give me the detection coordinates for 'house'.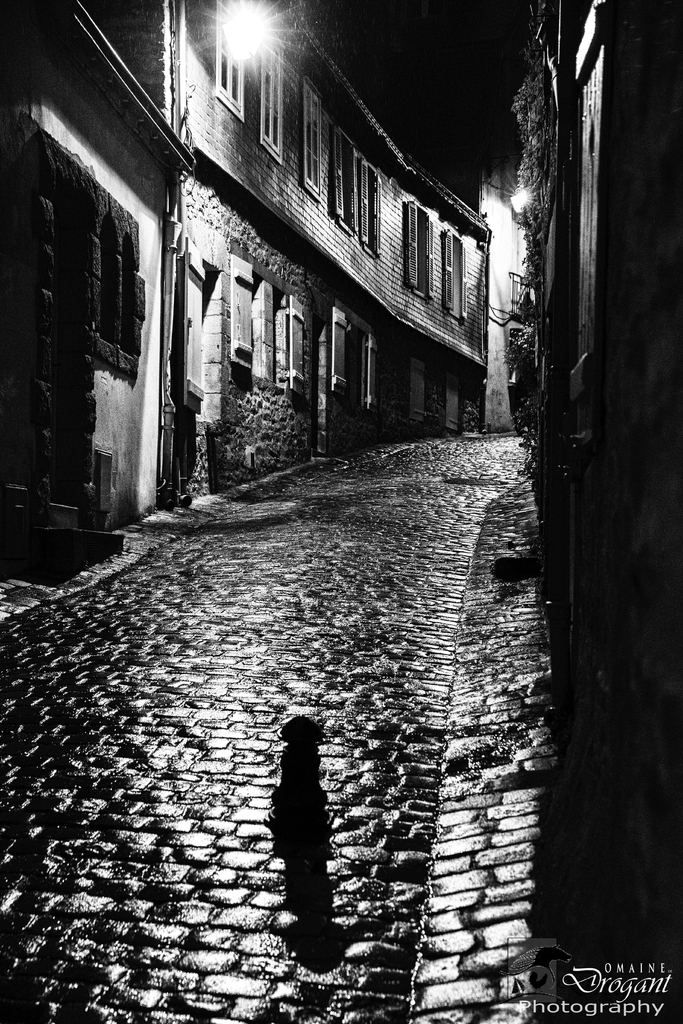
{"left": 52, "top": 0, "right": 521, "bottom": 589}.
